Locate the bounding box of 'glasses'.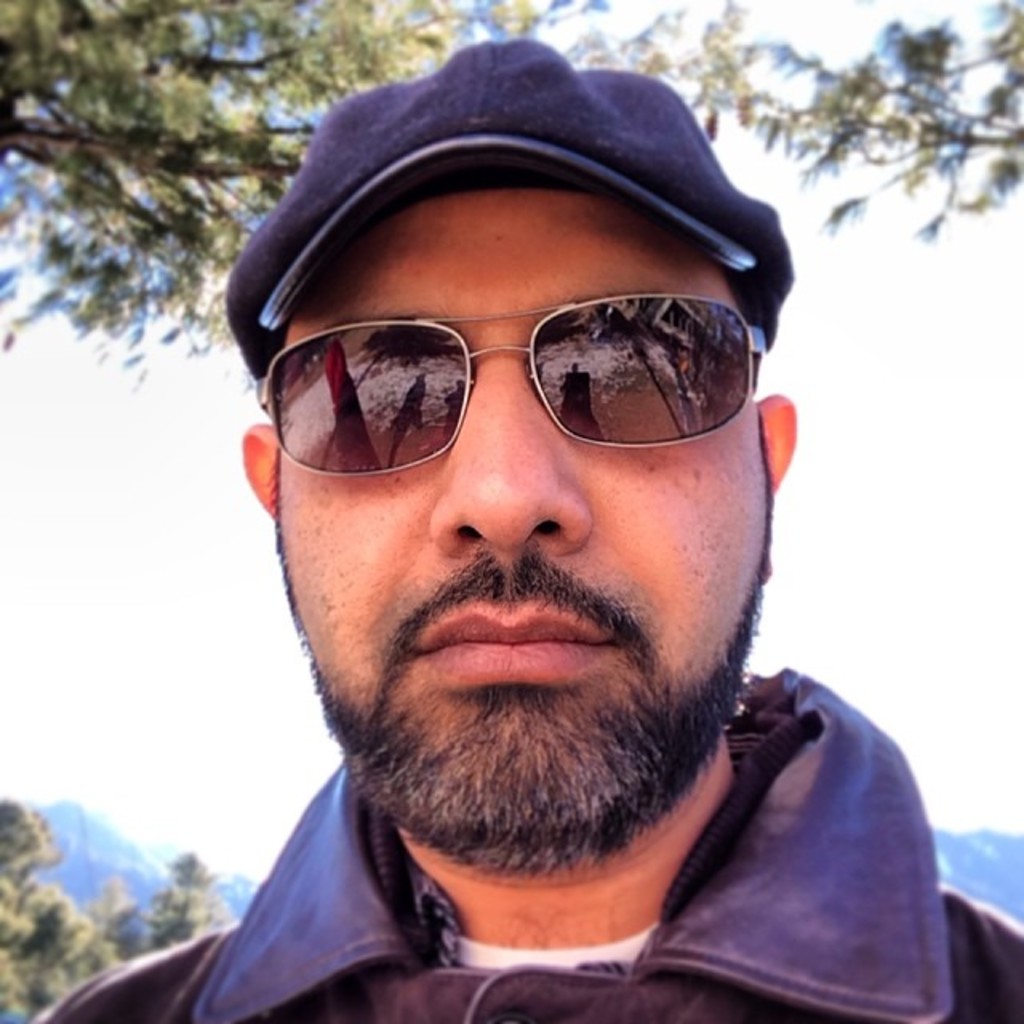
Bounding box: 256,310,750,469.
